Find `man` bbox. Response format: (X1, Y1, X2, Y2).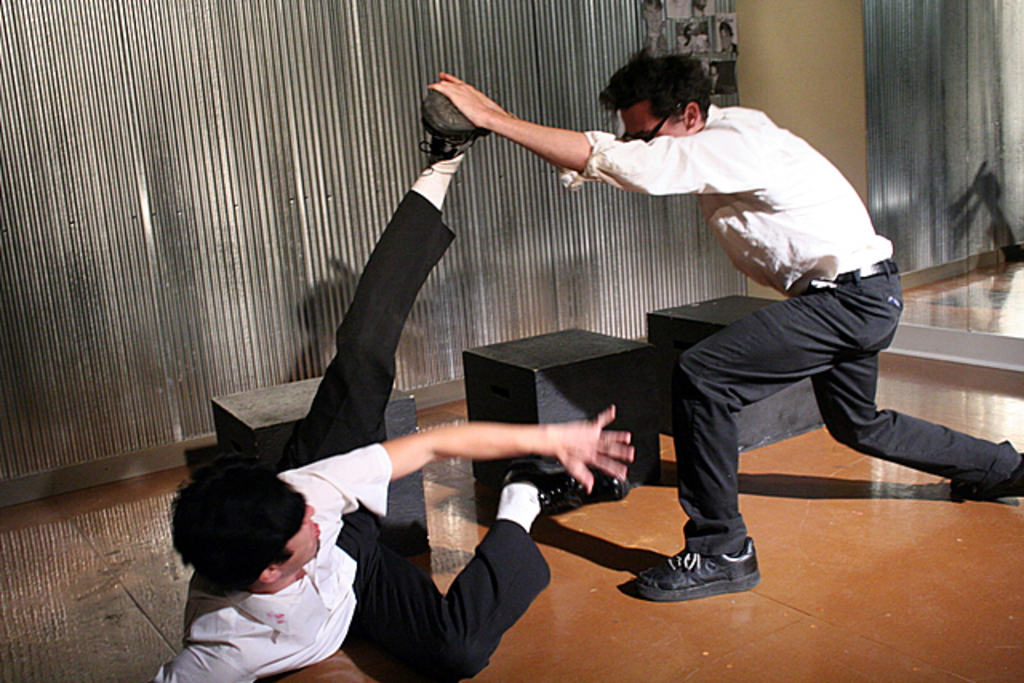
(150, 90, 632, 681).
